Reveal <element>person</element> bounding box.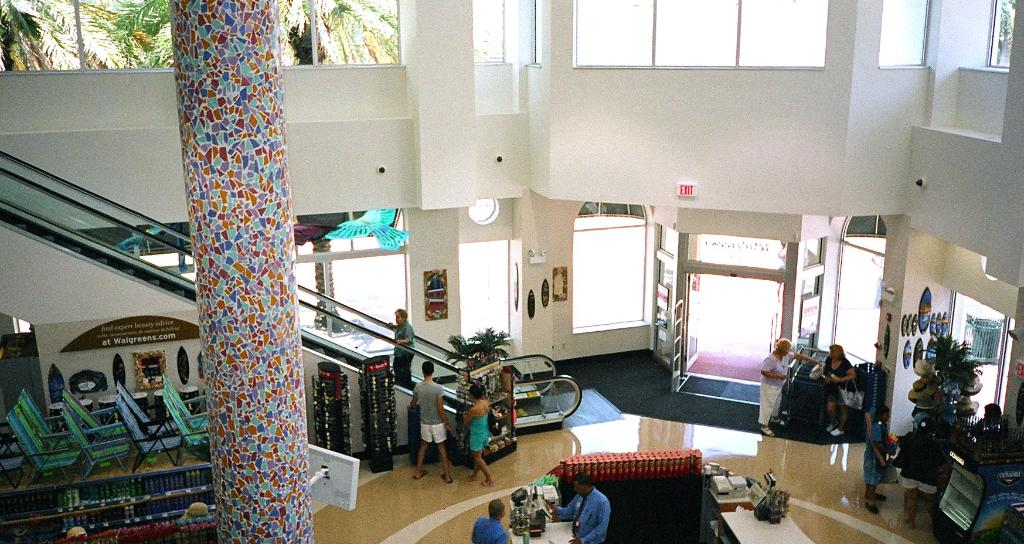
Revealed: bbox(954, 407, 1000, 452).
